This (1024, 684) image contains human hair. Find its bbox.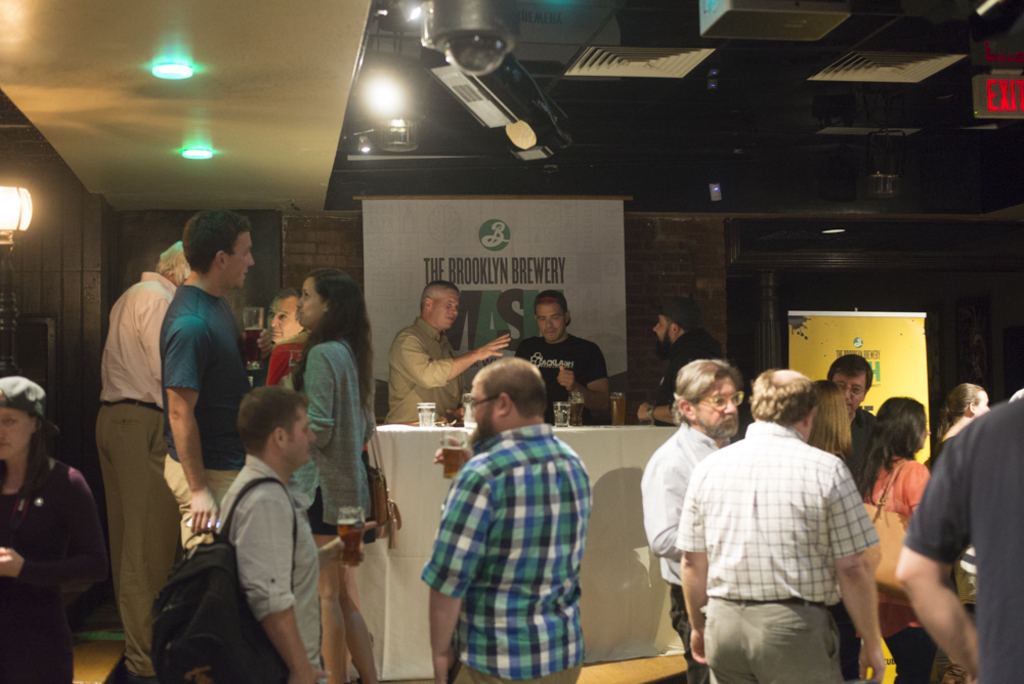
rect(669, 357, 740, 427).
